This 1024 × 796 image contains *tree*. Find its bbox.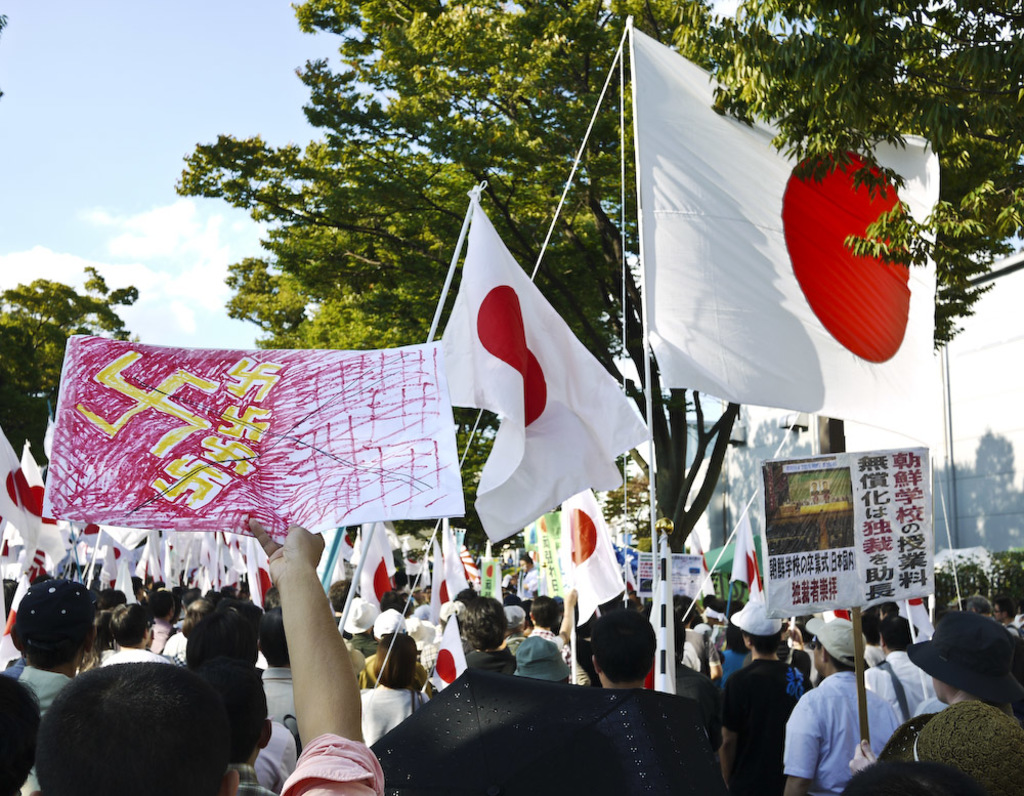
locate(0, 265, 142, 465).
